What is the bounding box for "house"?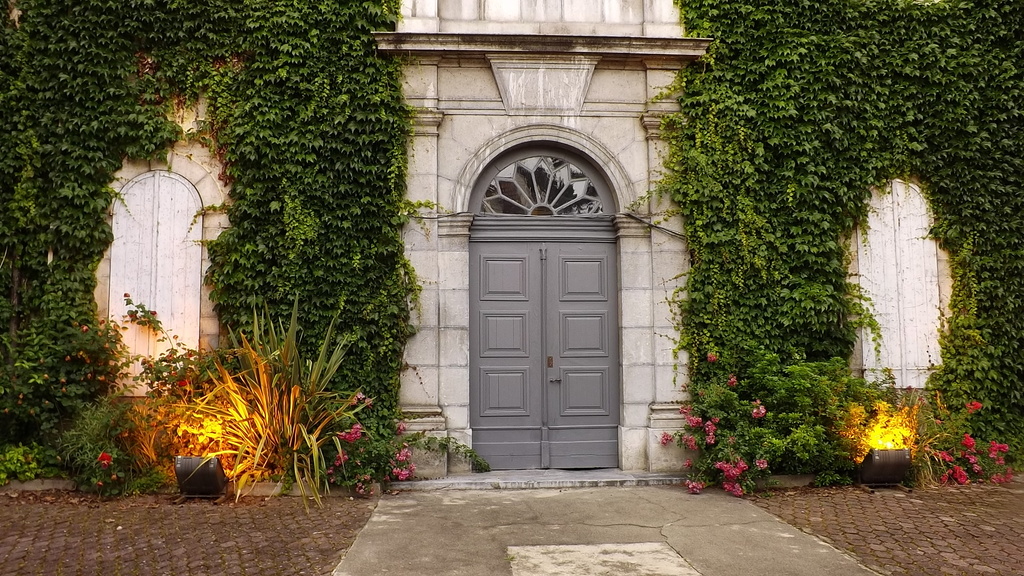
locate(0, 0, 1023, 475).
